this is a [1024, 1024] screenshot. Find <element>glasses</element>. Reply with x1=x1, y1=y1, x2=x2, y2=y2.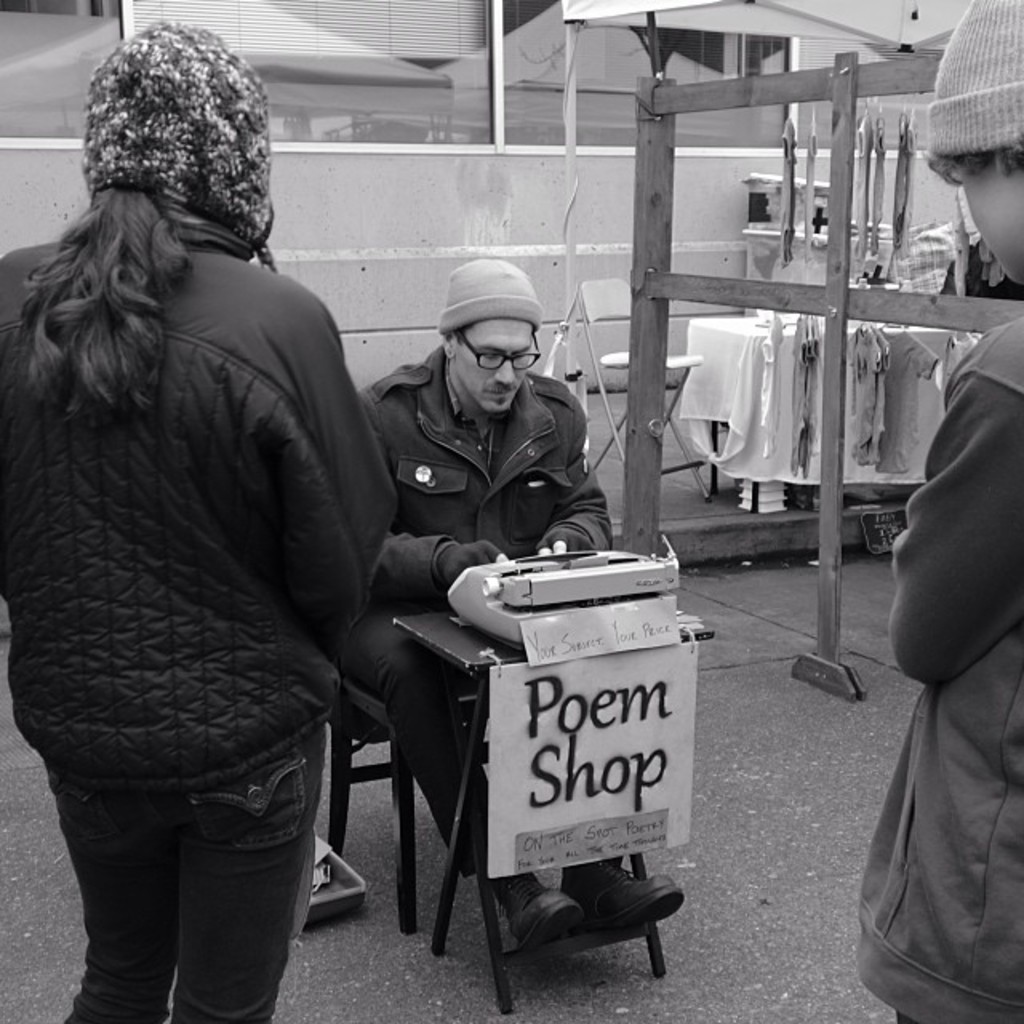
x1=458, y1=333, x2=539, y2=374.
